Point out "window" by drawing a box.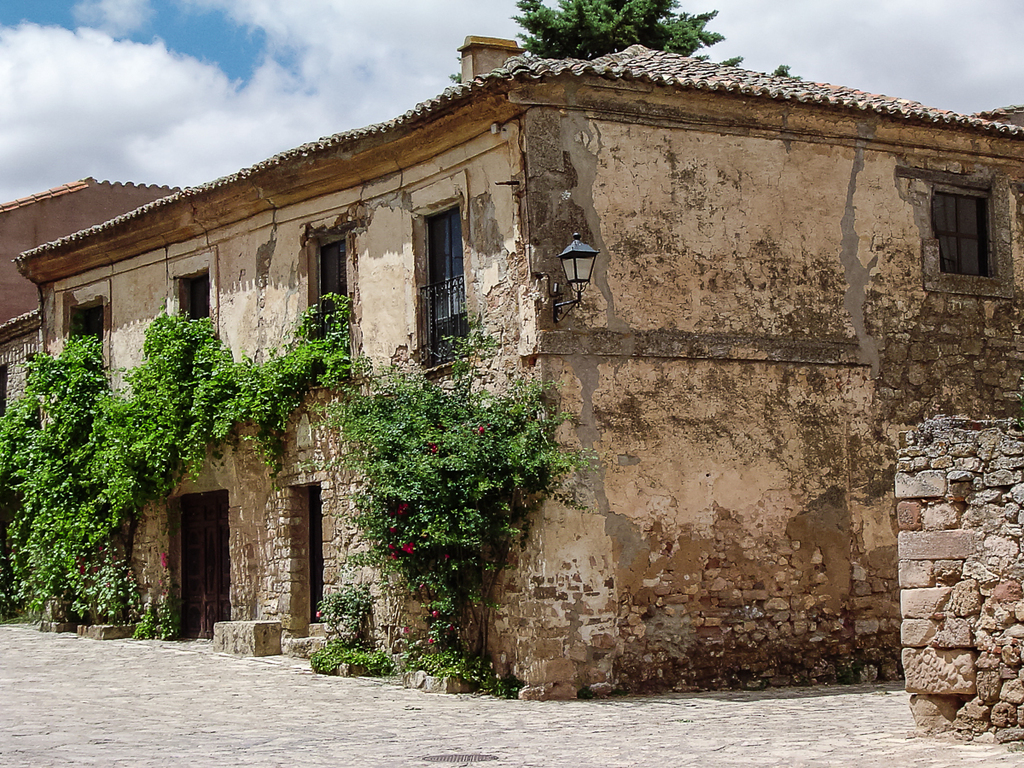
(419, 206, 477, 370).
